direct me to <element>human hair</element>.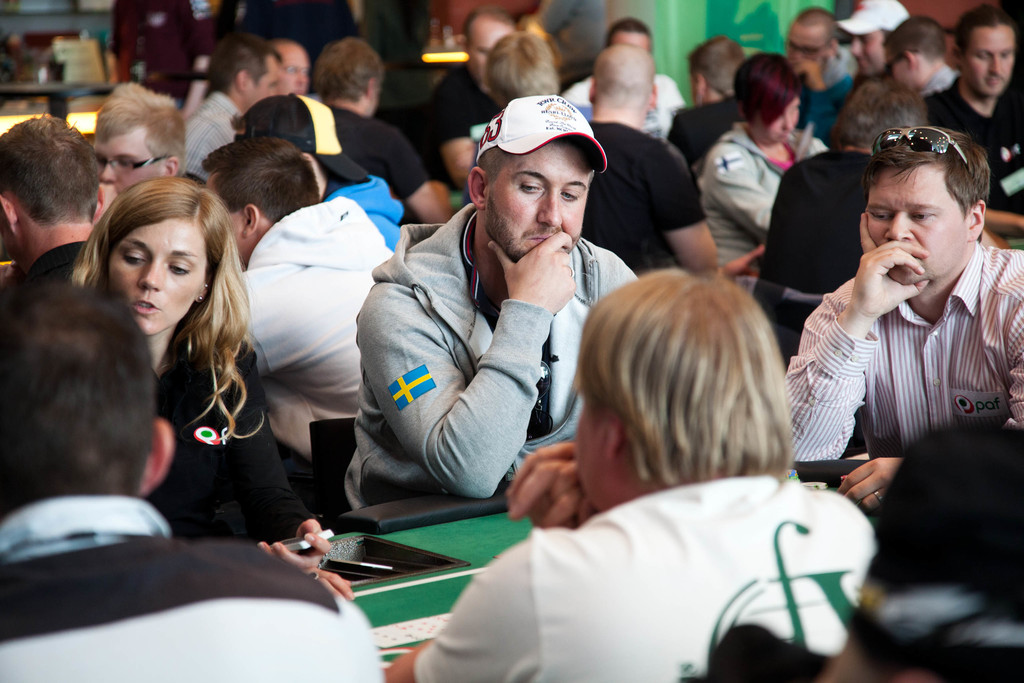
Direction: locate(835, 78, 925, 148).
